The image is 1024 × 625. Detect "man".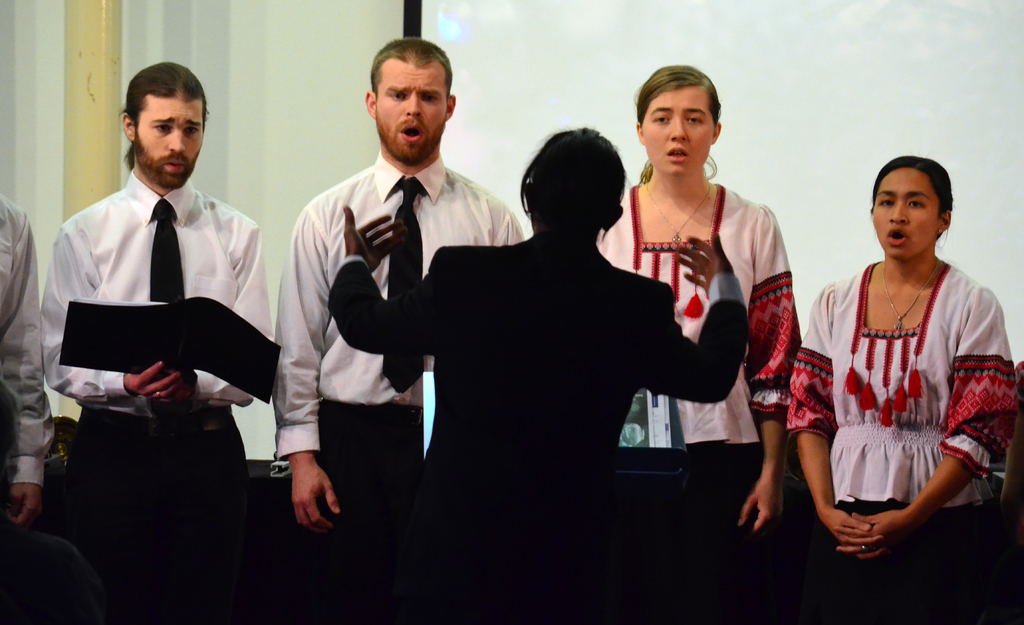
Detection: region(278, 43, 519, 569).
